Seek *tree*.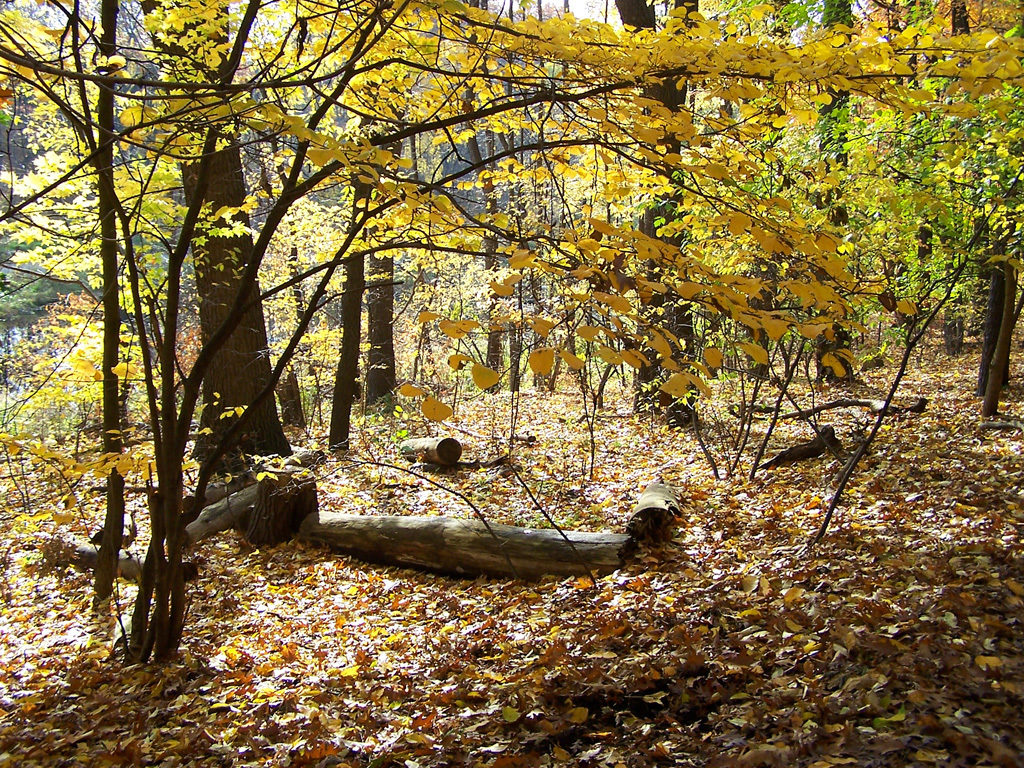
pyautogui.locateOnScreen(894, 0, 1023, 428).
